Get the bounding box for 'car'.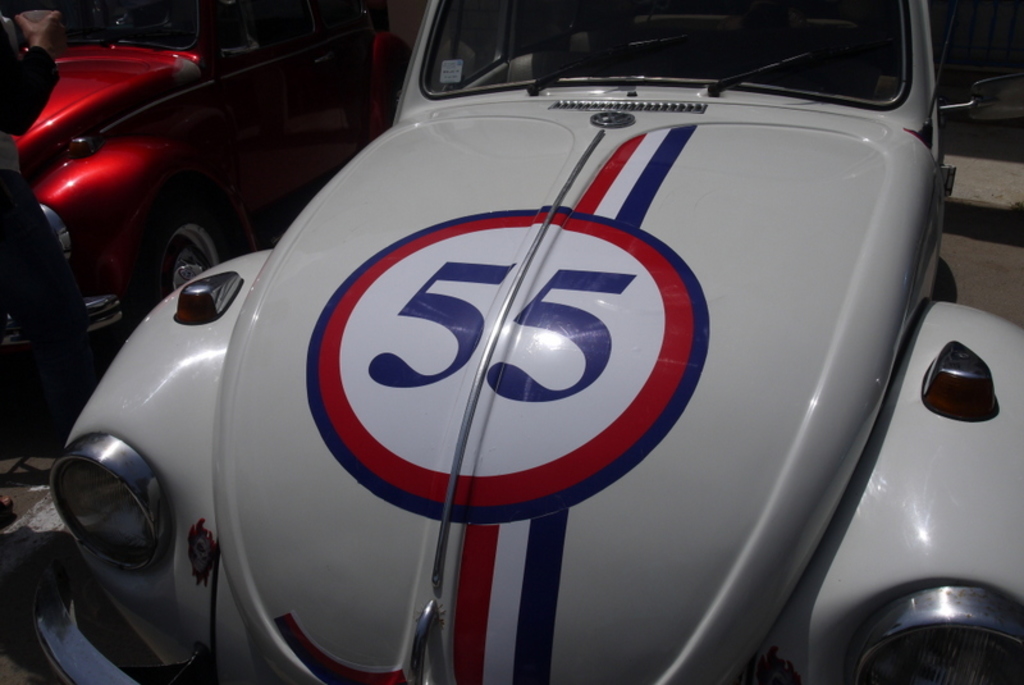
rect(29, 0, 1023, 684).
